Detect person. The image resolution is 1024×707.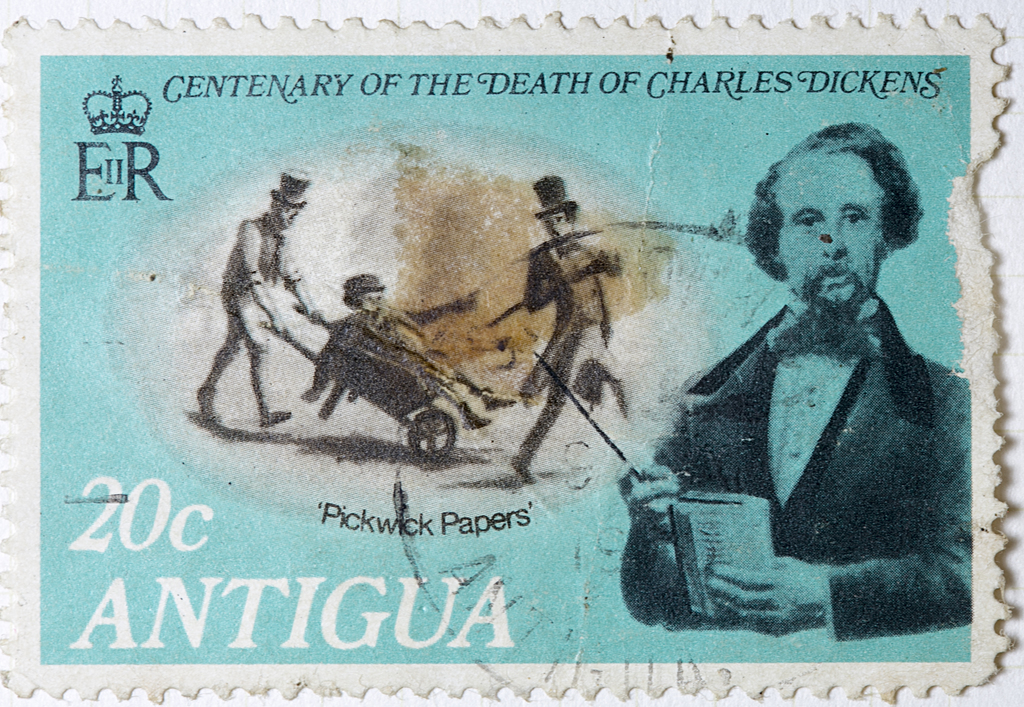
(left=189, top=165, right=327, bottom=425).
